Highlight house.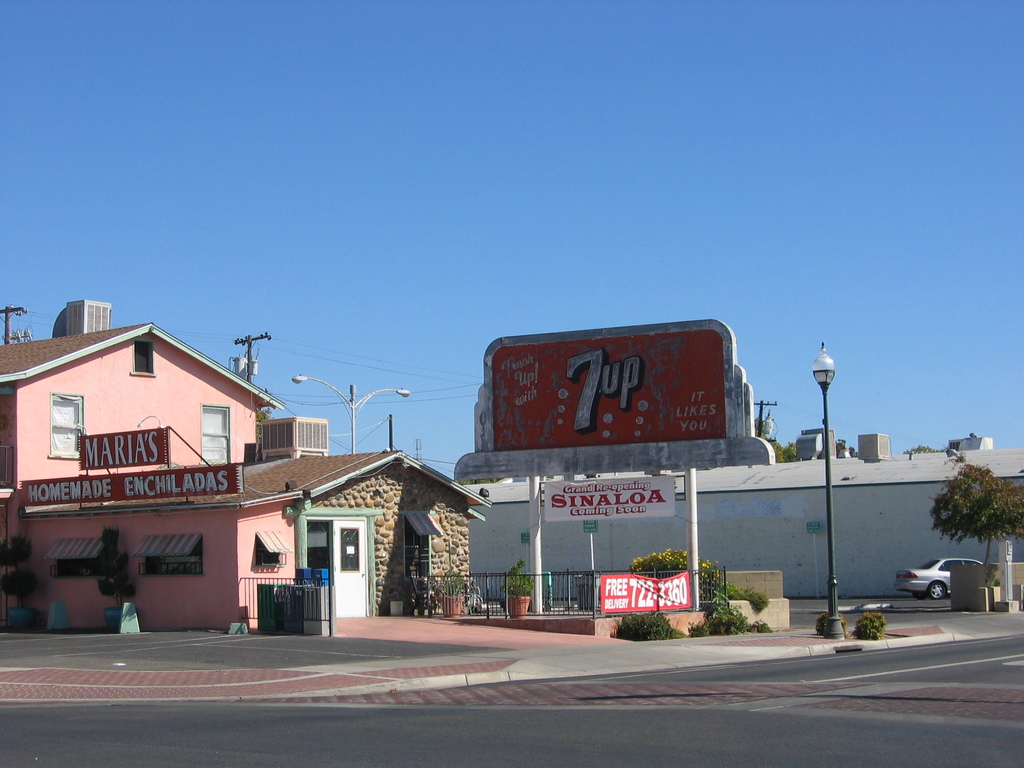
Highlighted region: [0, 298, 302, 639].
